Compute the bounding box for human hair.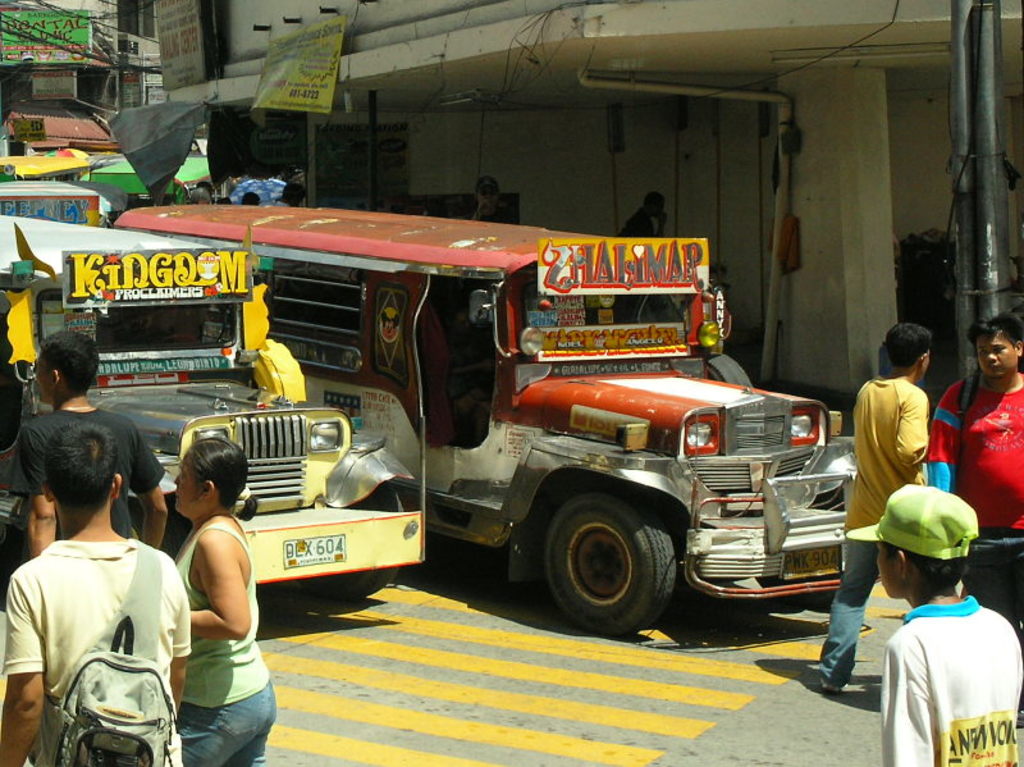
(left=189, top=187, right=210, bottom=202).
